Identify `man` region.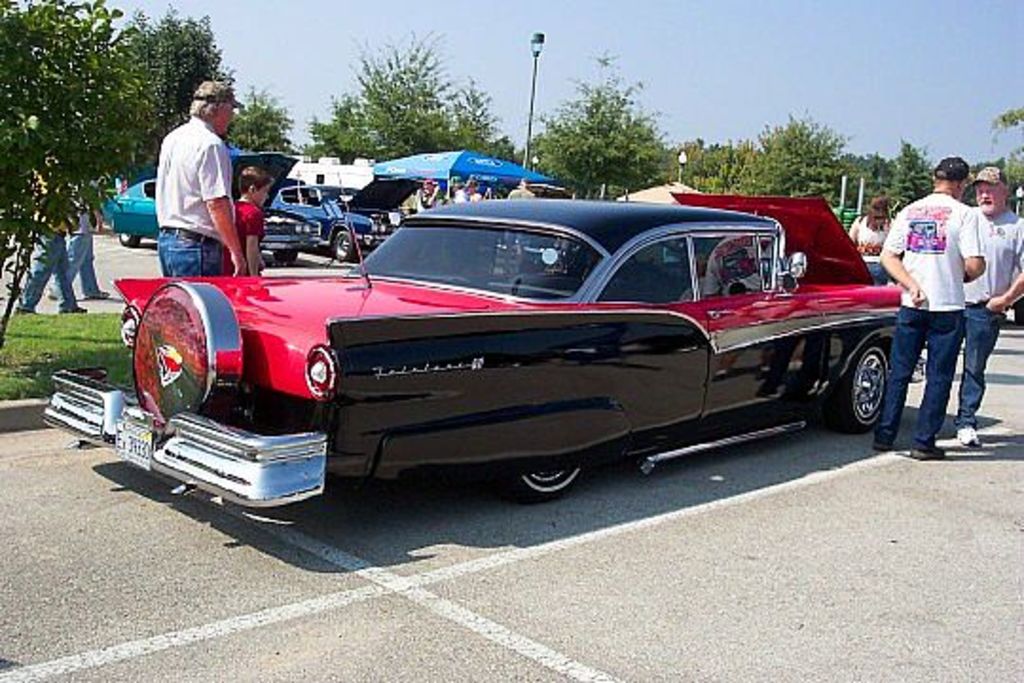
Region: 965/163/1022/442.
